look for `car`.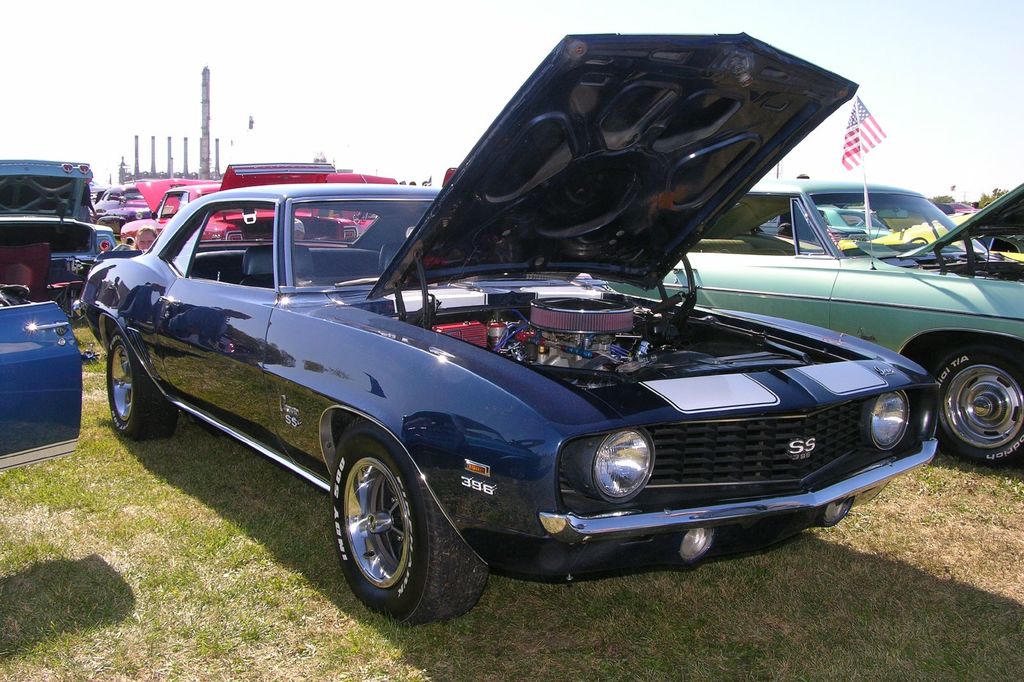
Found: [123,161,347,250].
